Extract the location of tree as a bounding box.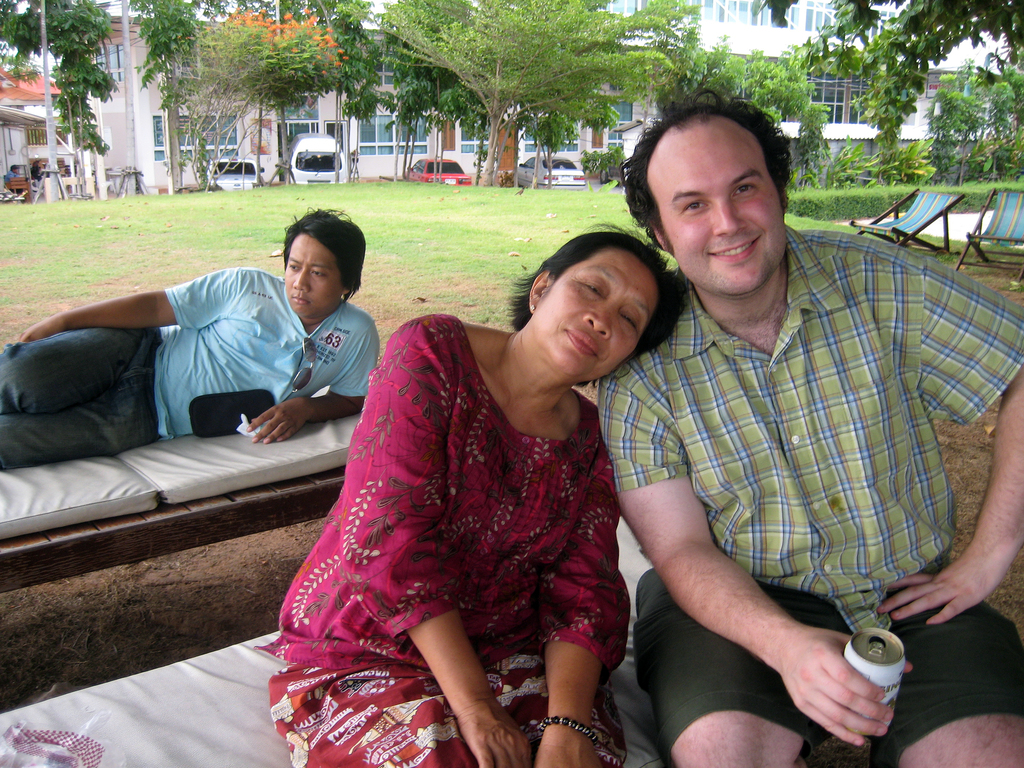
[left=376, top=0, right=712, bottom=184].
